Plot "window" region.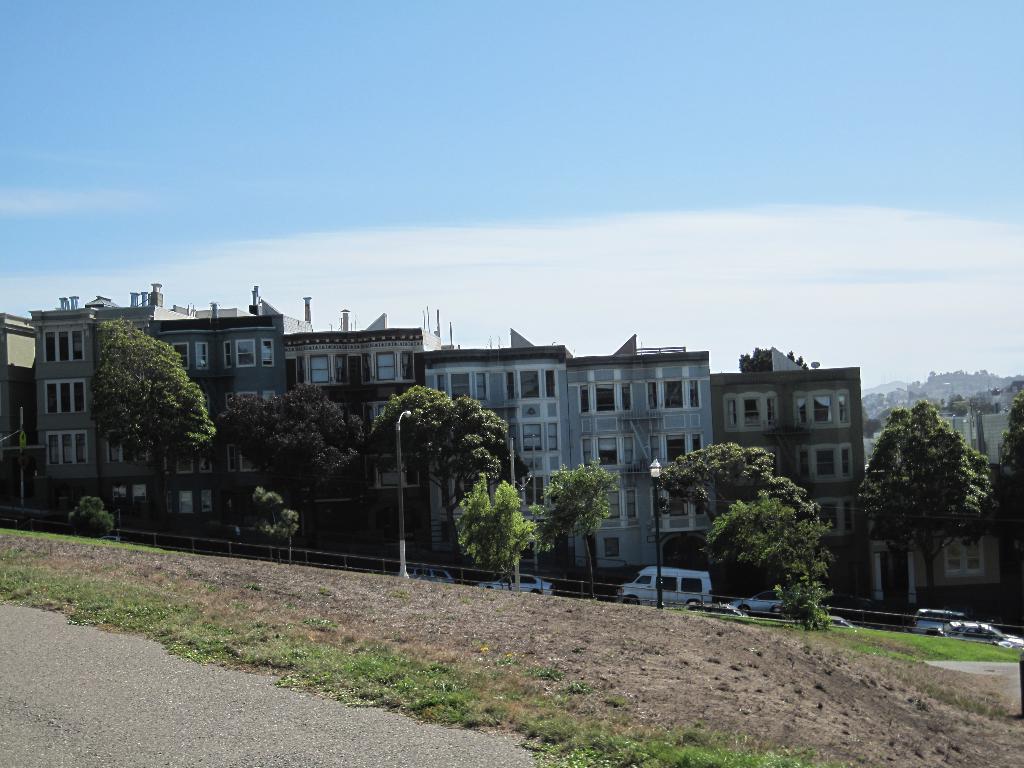
Plotted at 365 403 386 429.
